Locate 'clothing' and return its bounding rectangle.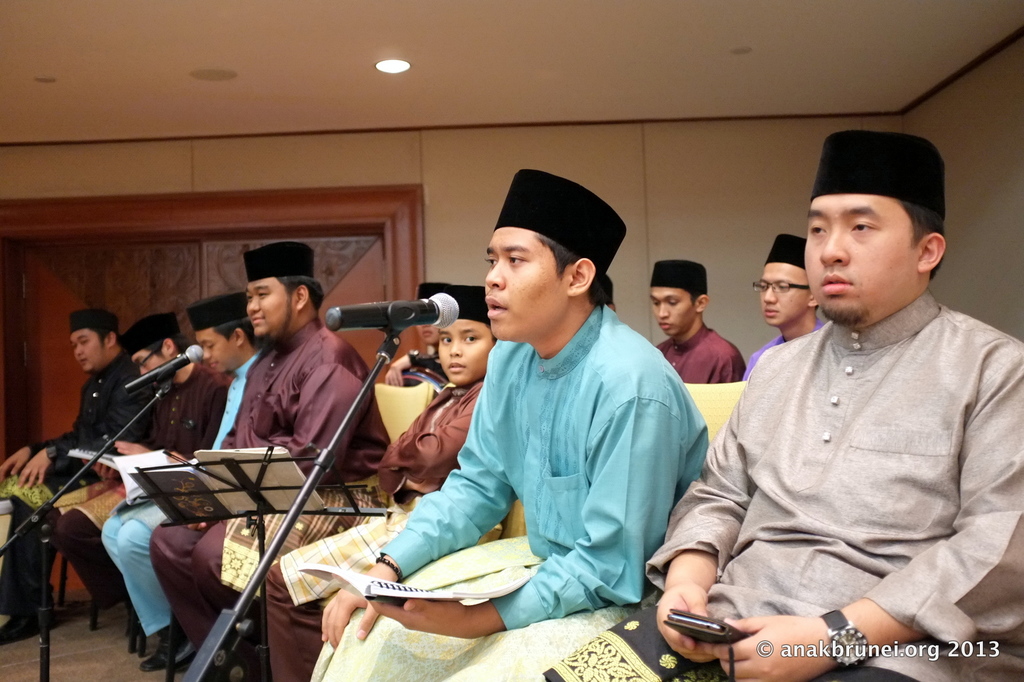
<region>97, 346, 243, 645</region>.
